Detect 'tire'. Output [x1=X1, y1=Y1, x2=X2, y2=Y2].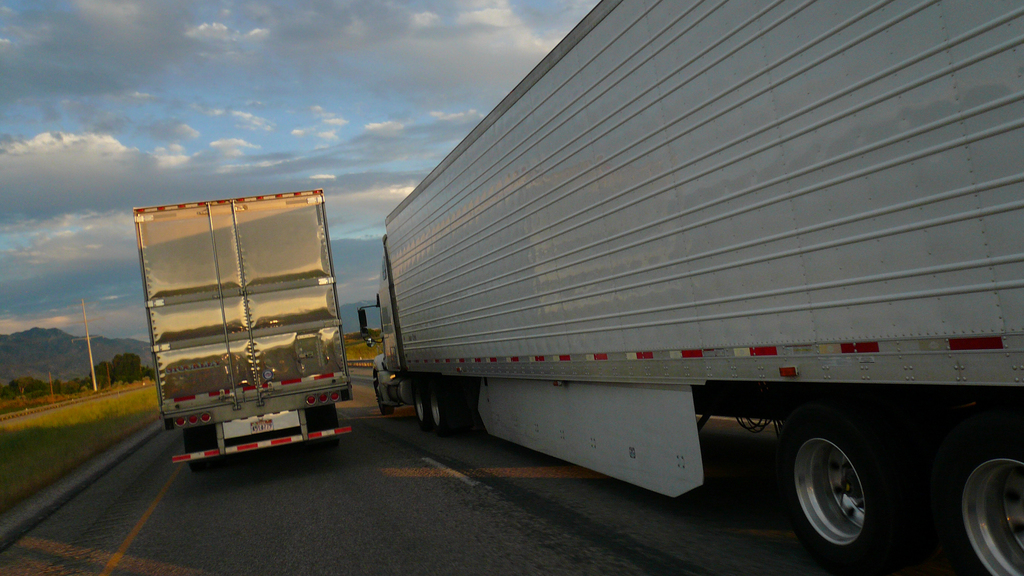
[x1=182, y1=420, x2=212, y2=465].
